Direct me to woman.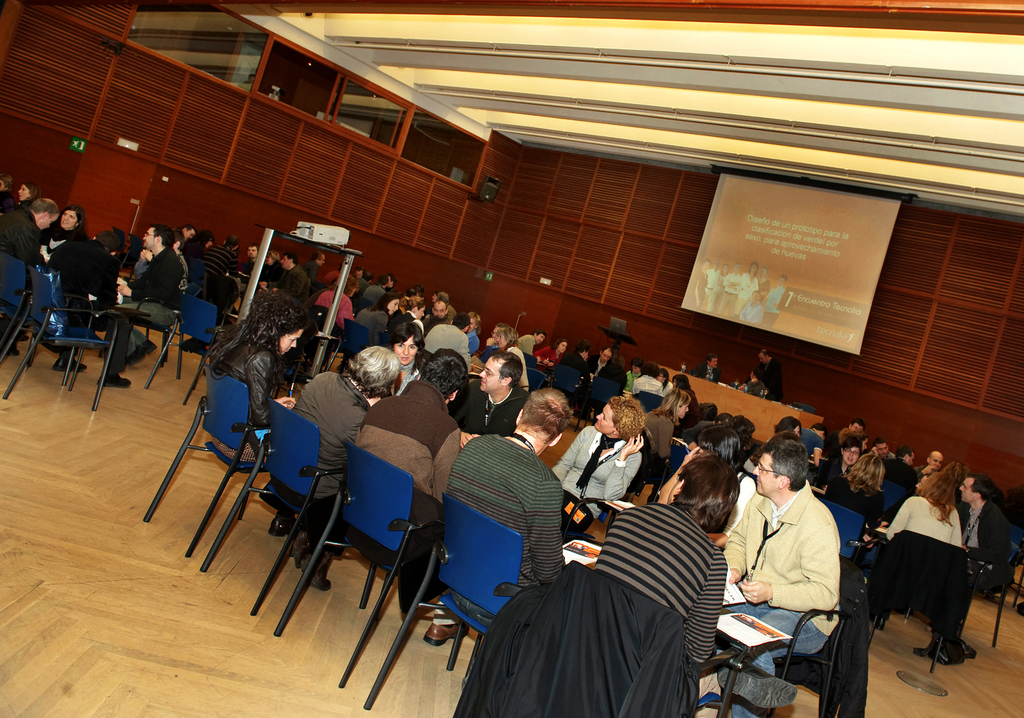
Direction: [x1=754, y1=263, x2=772, y2=293].
